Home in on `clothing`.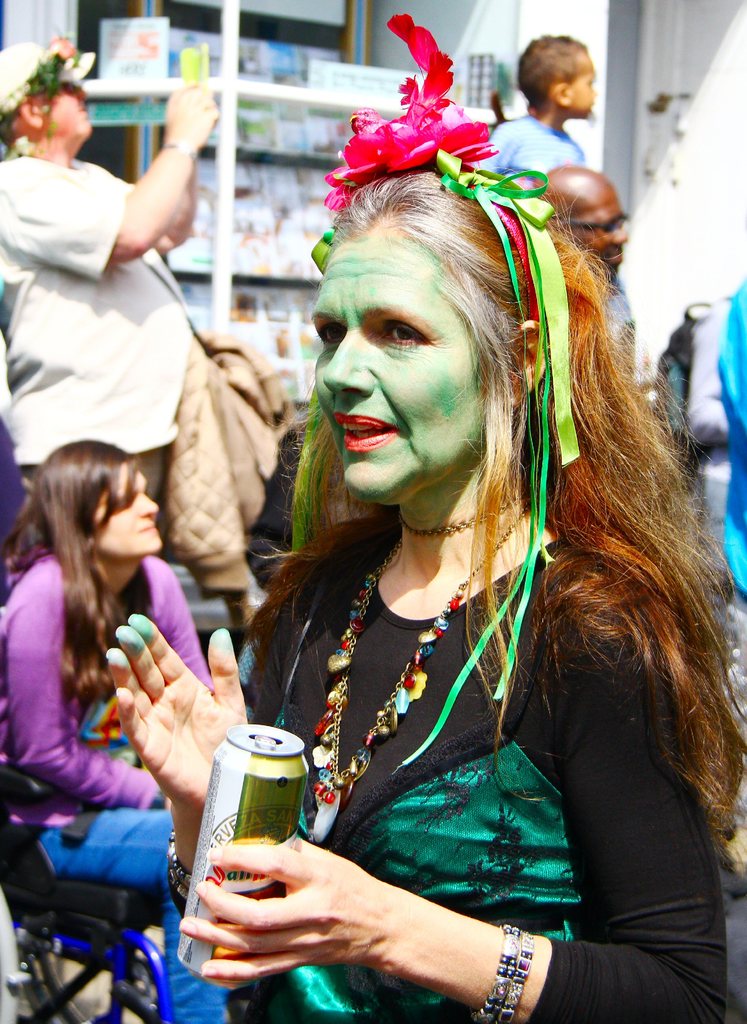
Homed in at <bbox>237, 515, 716, 1023</bbox>.
